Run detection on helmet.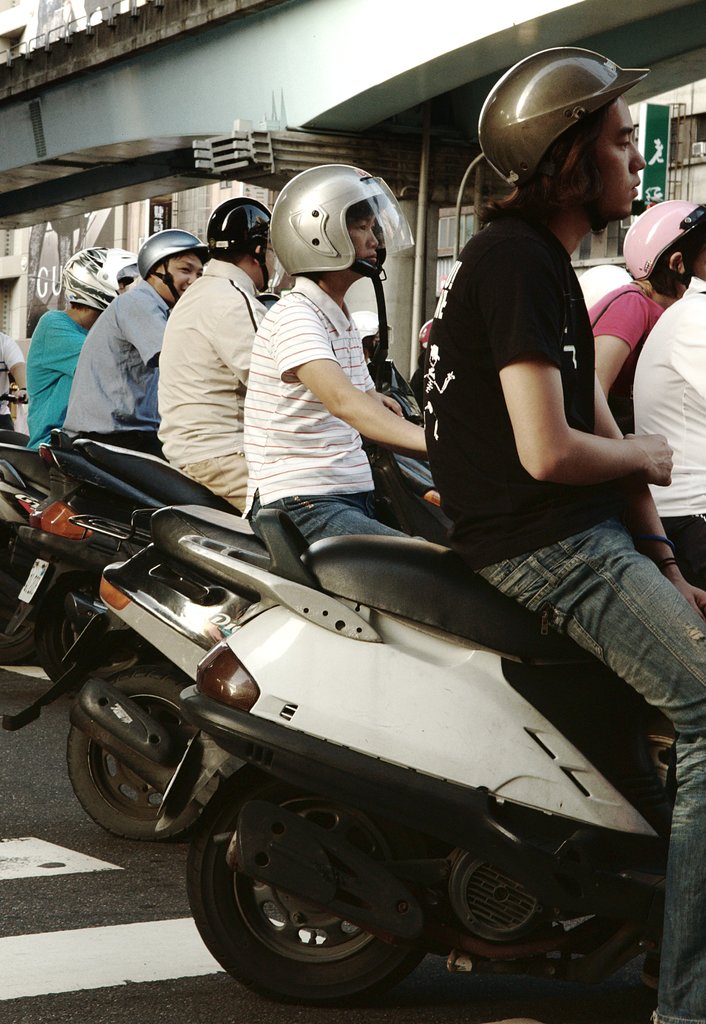
Result: bbox=(62, 245, 133, 314).
